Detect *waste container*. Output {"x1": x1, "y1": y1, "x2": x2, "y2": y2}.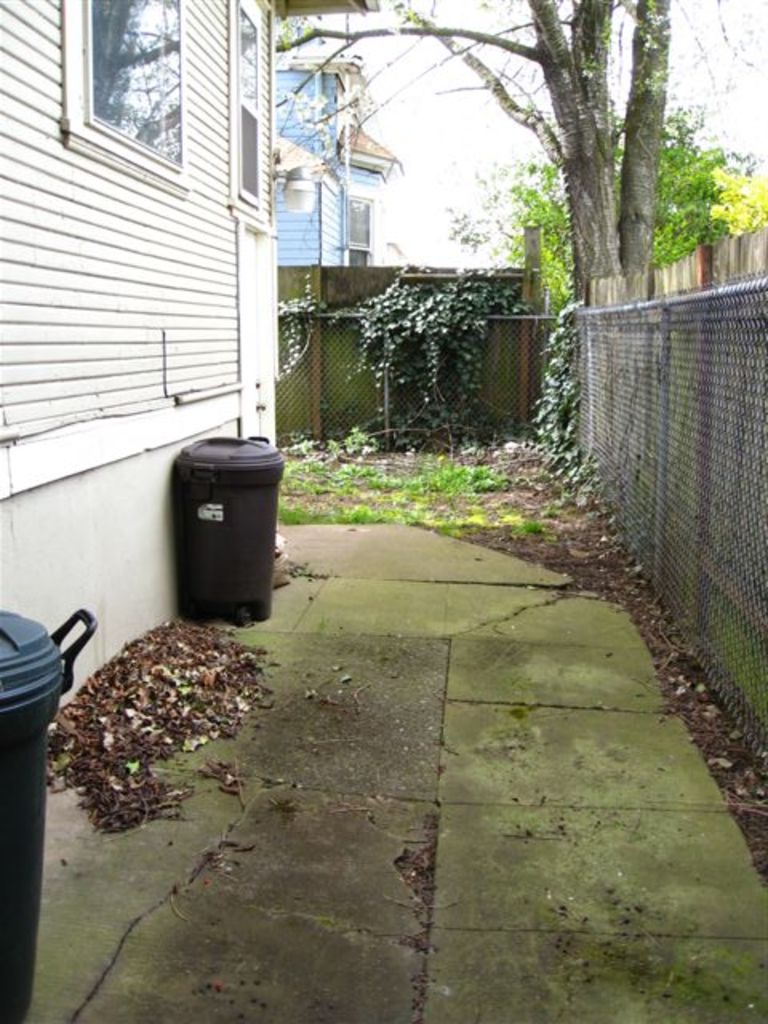
{"x1": 168, "y1": 430, "x2": 288, "y2": 626}.
